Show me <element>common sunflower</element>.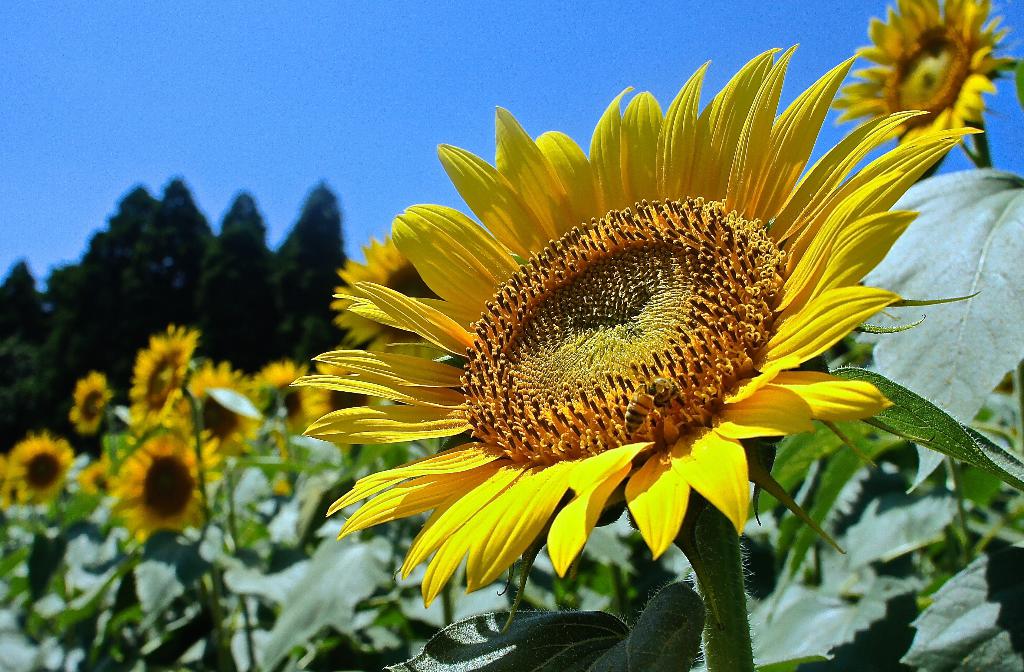
<element>common sunflower</element> is here: 114/428/214/542.
